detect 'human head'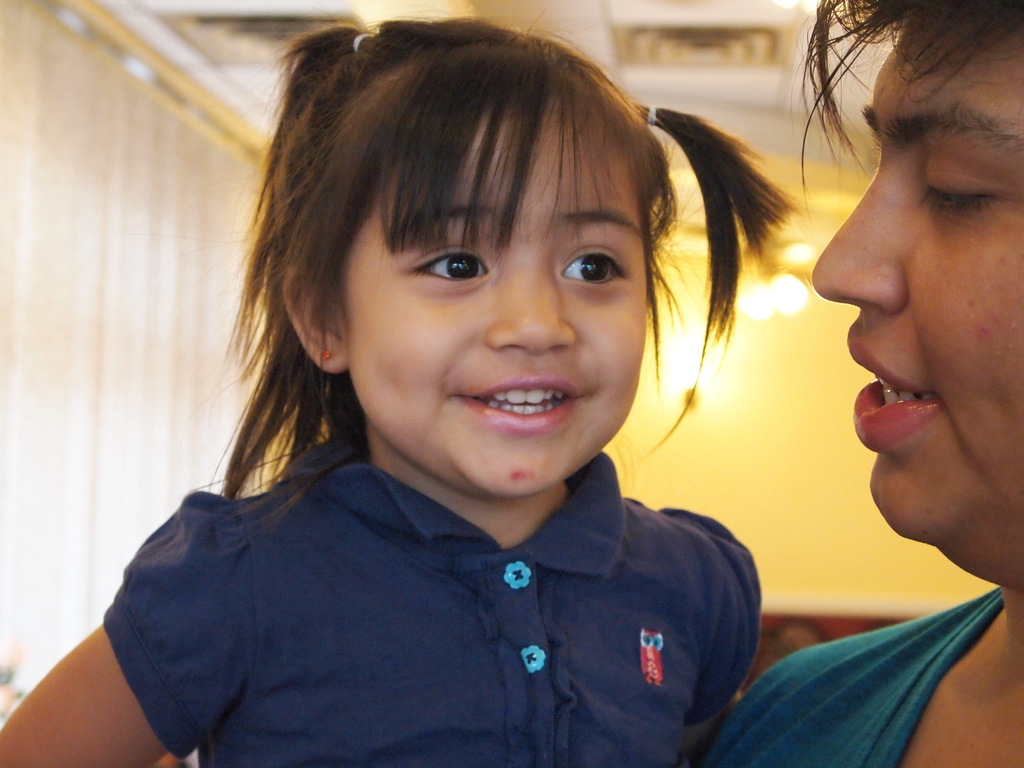
region(783, 0, 1023, 600)
